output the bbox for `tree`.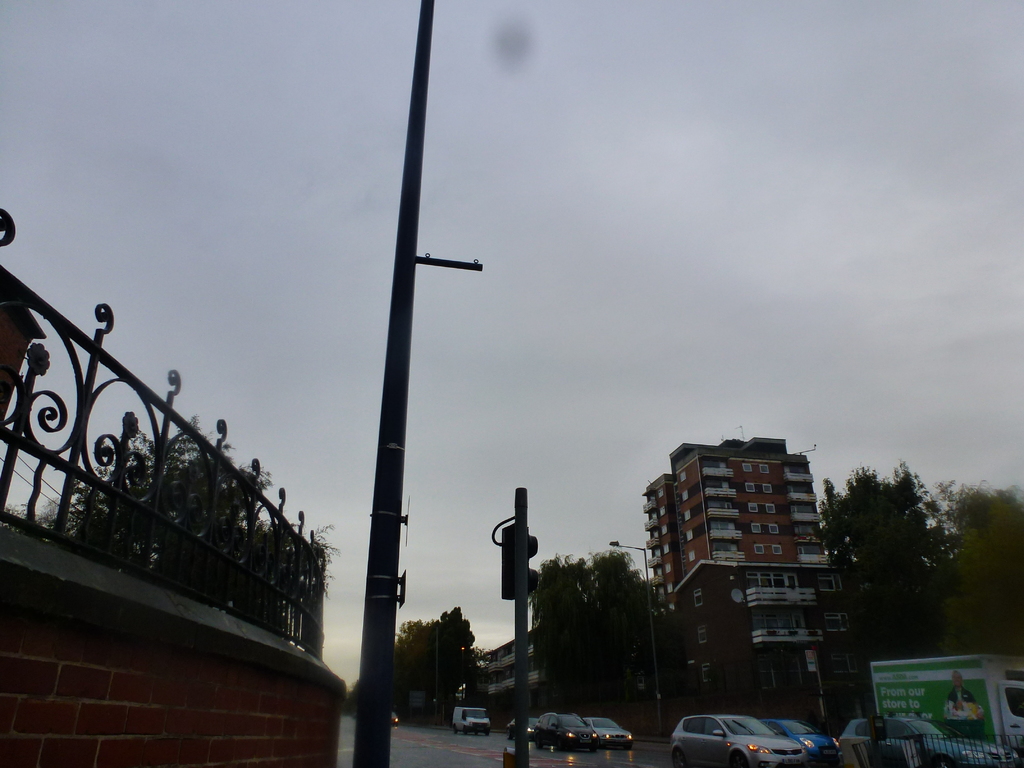
[849,452,982,651].
